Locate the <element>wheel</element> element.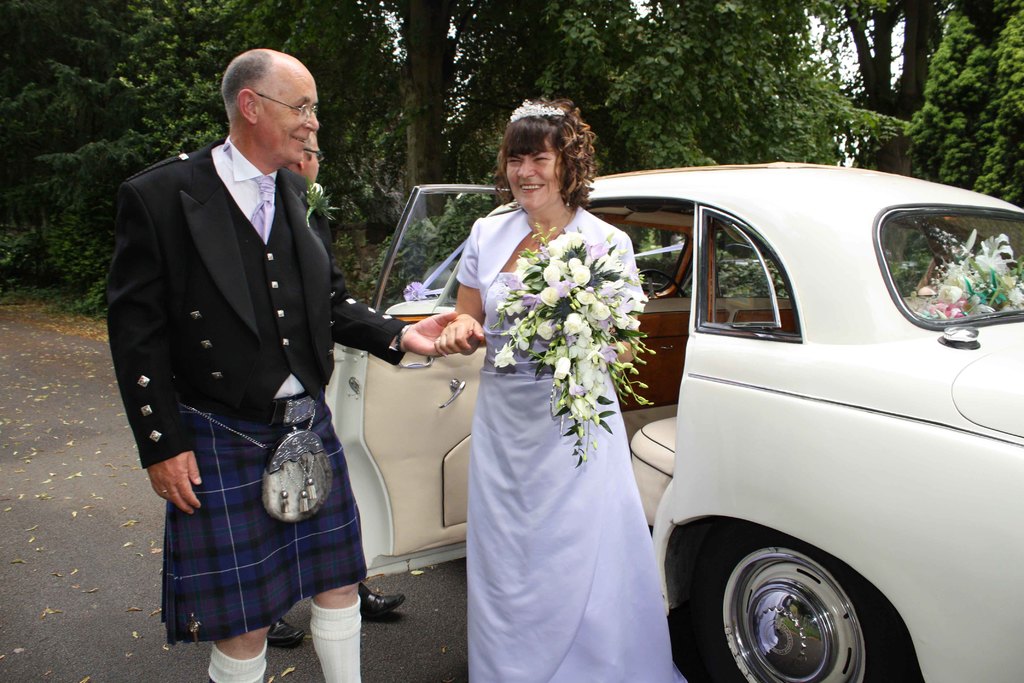
Element bbox: box=[677, 519, 914, 680].
